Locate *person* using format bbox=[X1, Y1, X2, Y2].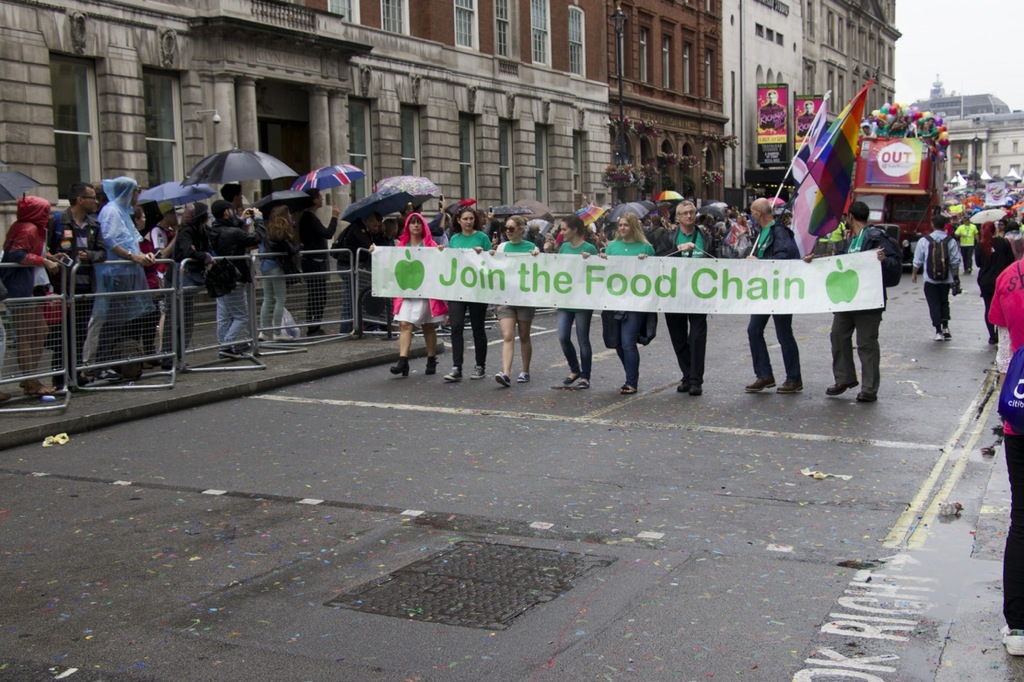
bbox=[659, 204, 728, 397].
